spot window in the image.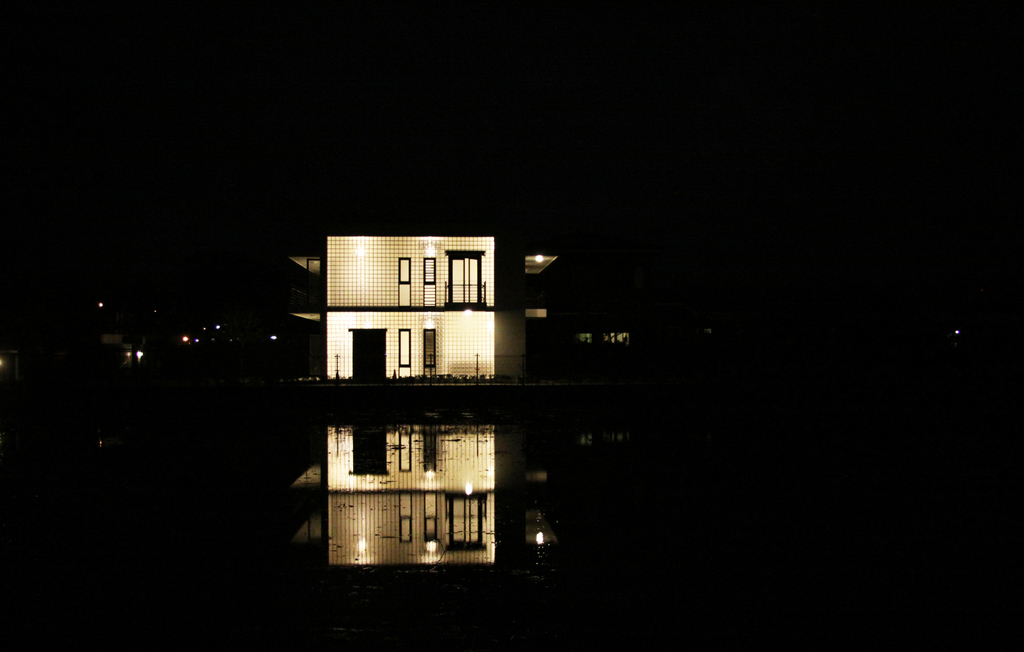
window found at 422/258/436/306.
